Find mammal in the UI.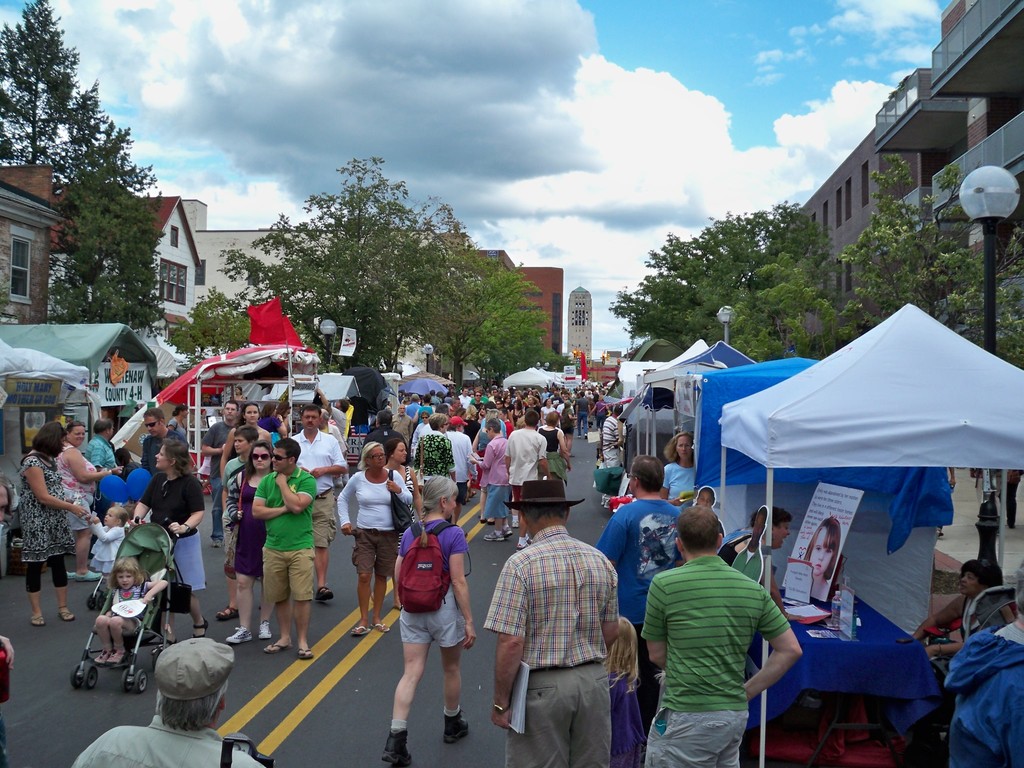
UI element at [483, 512, 638, 748].
